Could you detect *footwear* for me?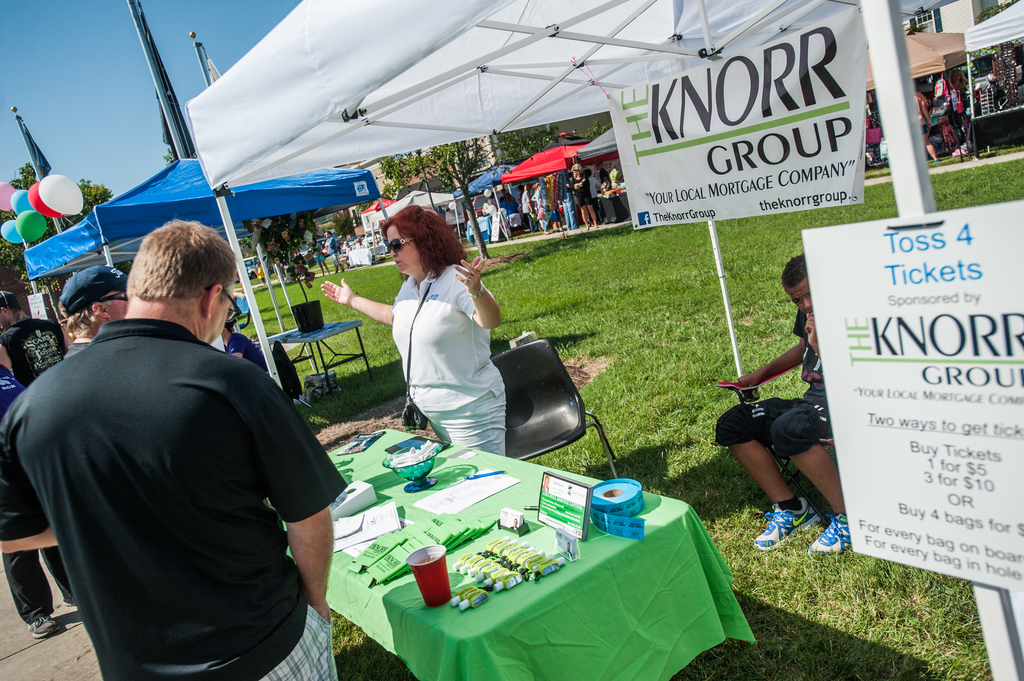
Detection result: left=760, top=502, right=835, bottom=564.
